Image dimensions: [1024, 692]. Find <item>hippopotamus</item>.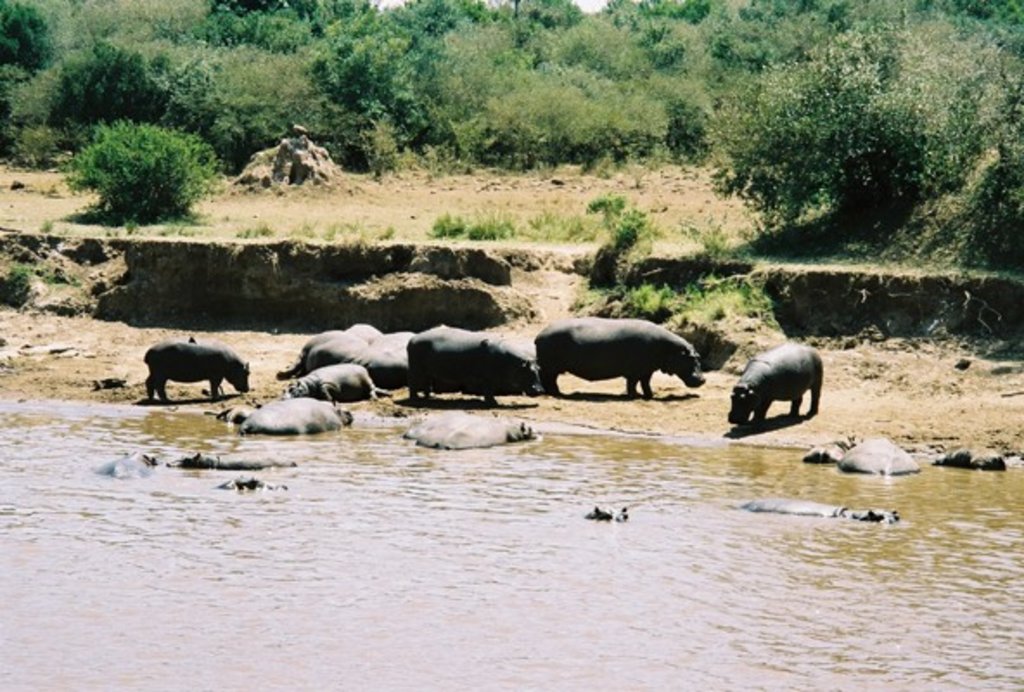
bbox(400, 408, 534, 452).
